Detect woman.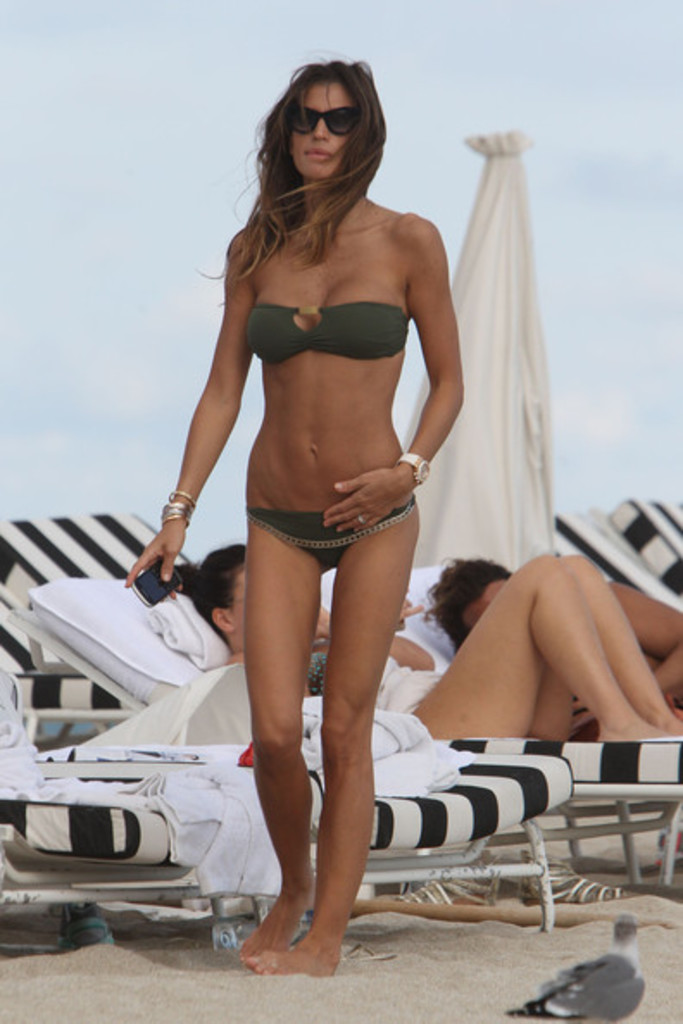
Detected at [128, 36, 492, 941].
